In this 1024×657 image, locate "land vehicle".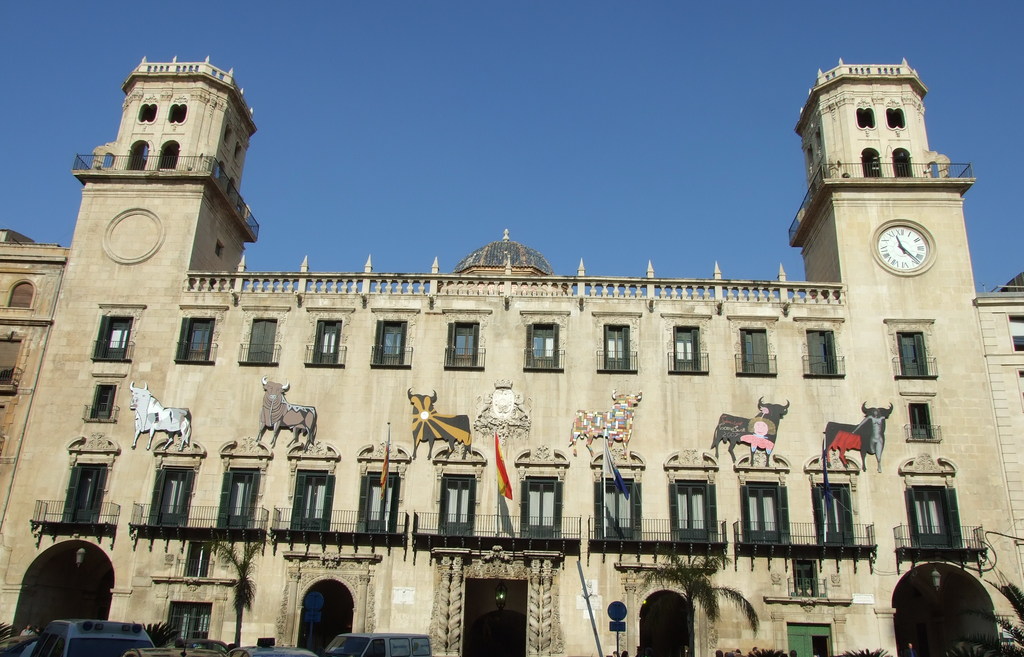
Bounding box: (125, 642, 234, 656).
